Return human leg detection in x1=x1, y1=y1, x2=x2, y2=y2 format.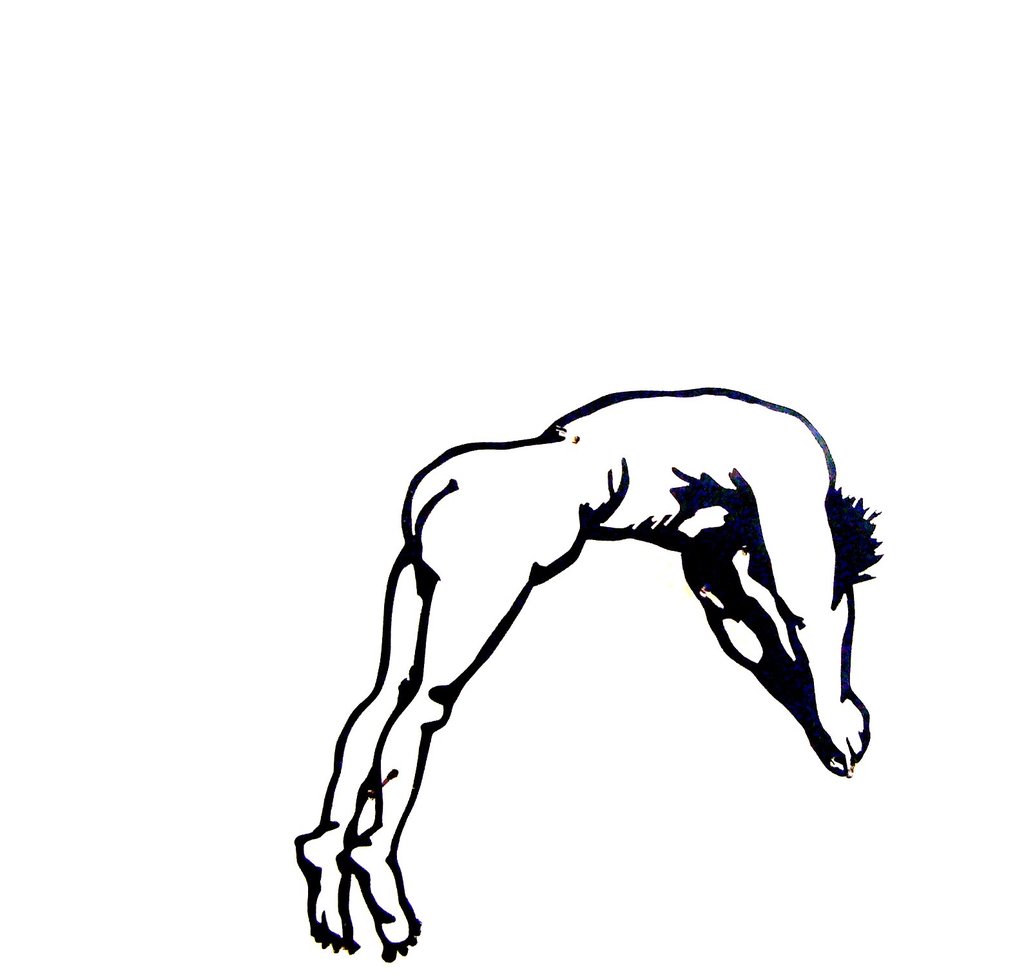
x1=293, y1=439, x2=454, y2=952.
